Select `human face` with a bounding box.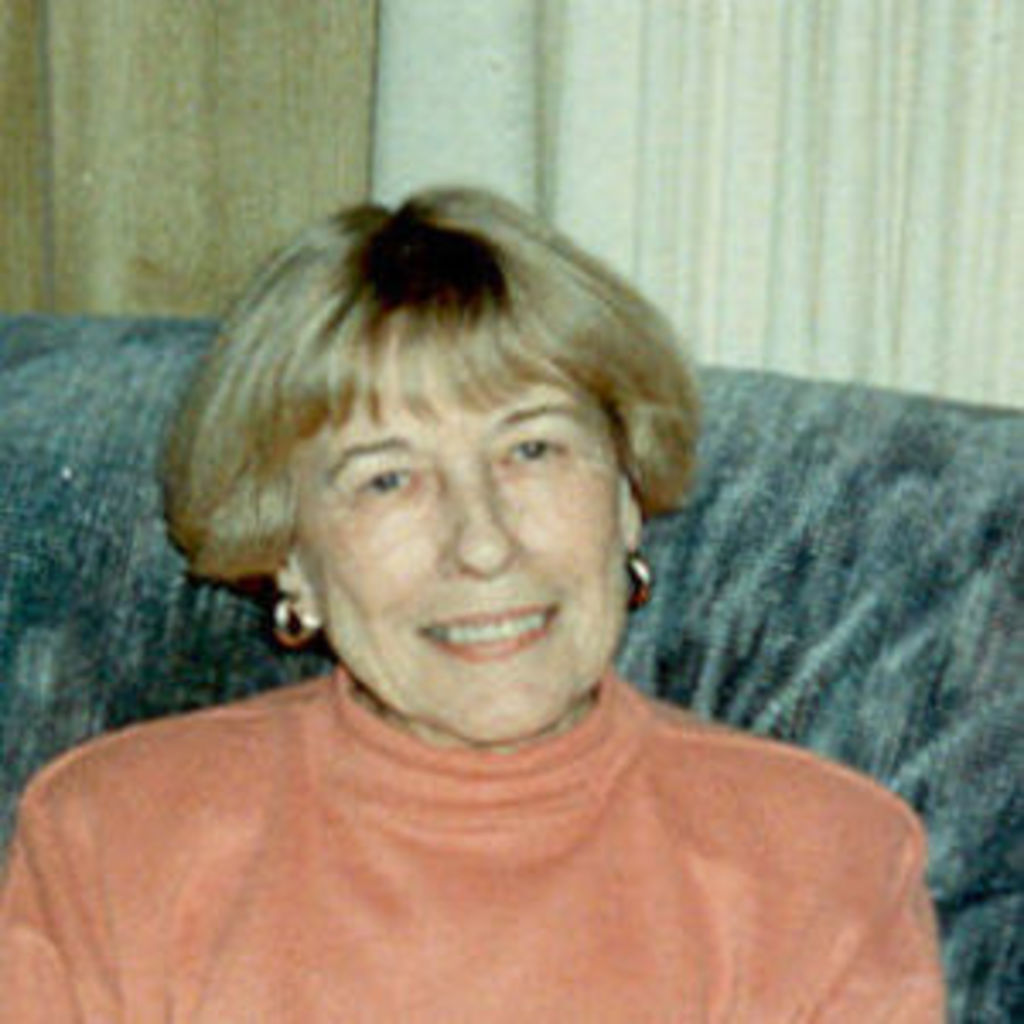
[left=324, top=345, right=618, bottom=744].
